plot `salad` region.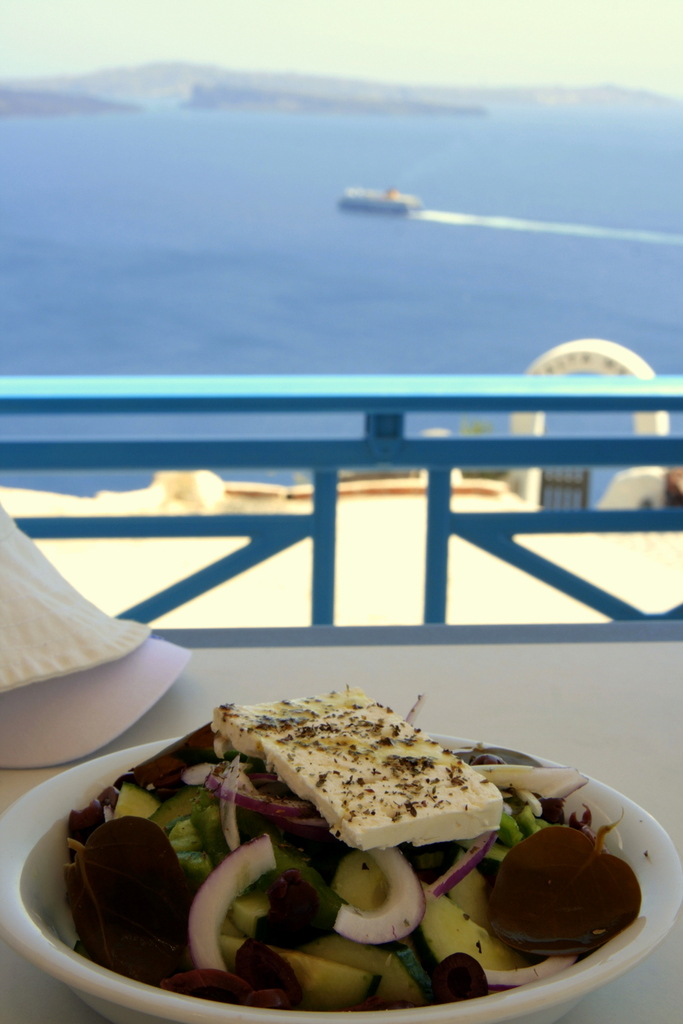
Plotted at box(63, 676, 657, 1019).
